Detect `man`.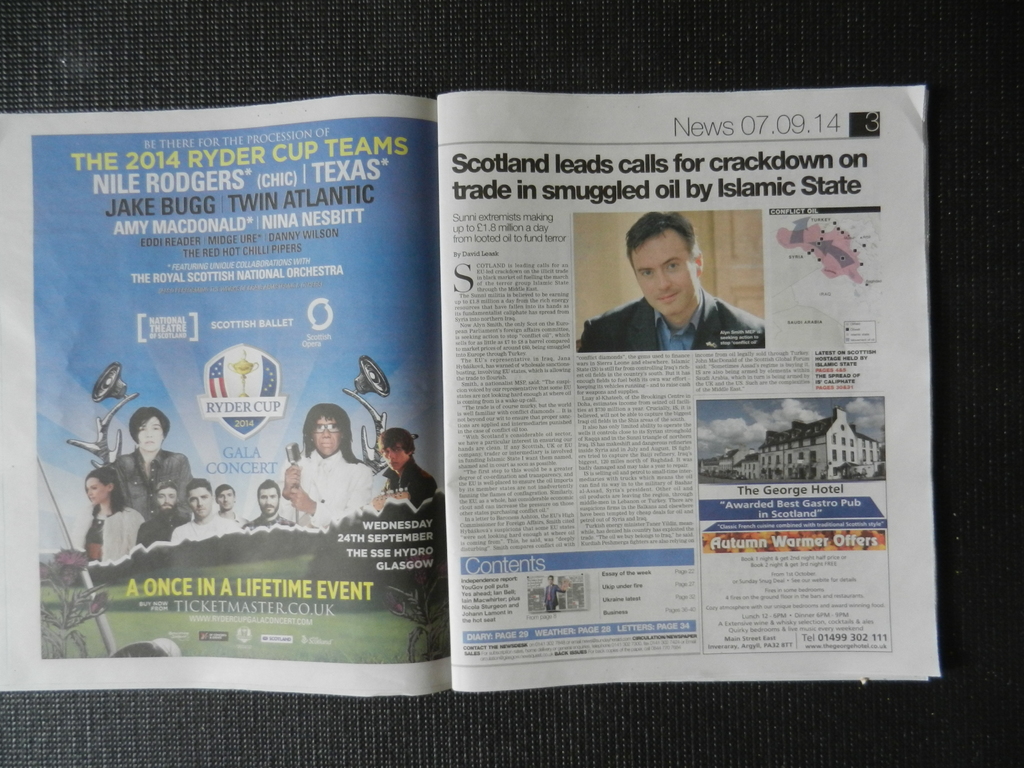
Detected at bbox=[577, 209, 765, 351].
